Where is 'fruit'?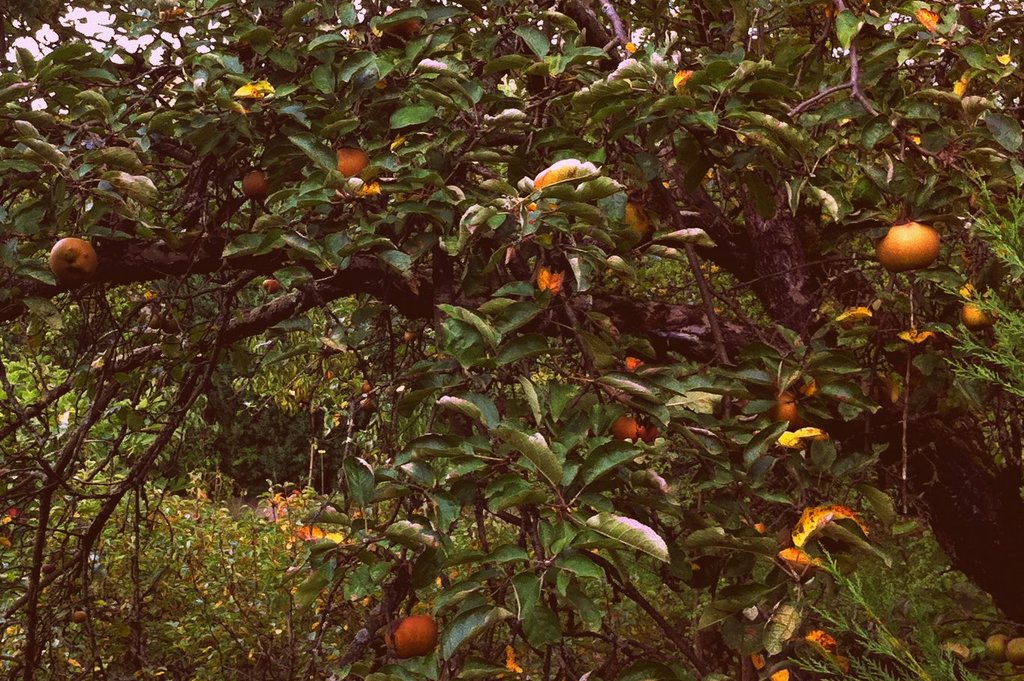
BBox(1002, 635, 1023, 672).
